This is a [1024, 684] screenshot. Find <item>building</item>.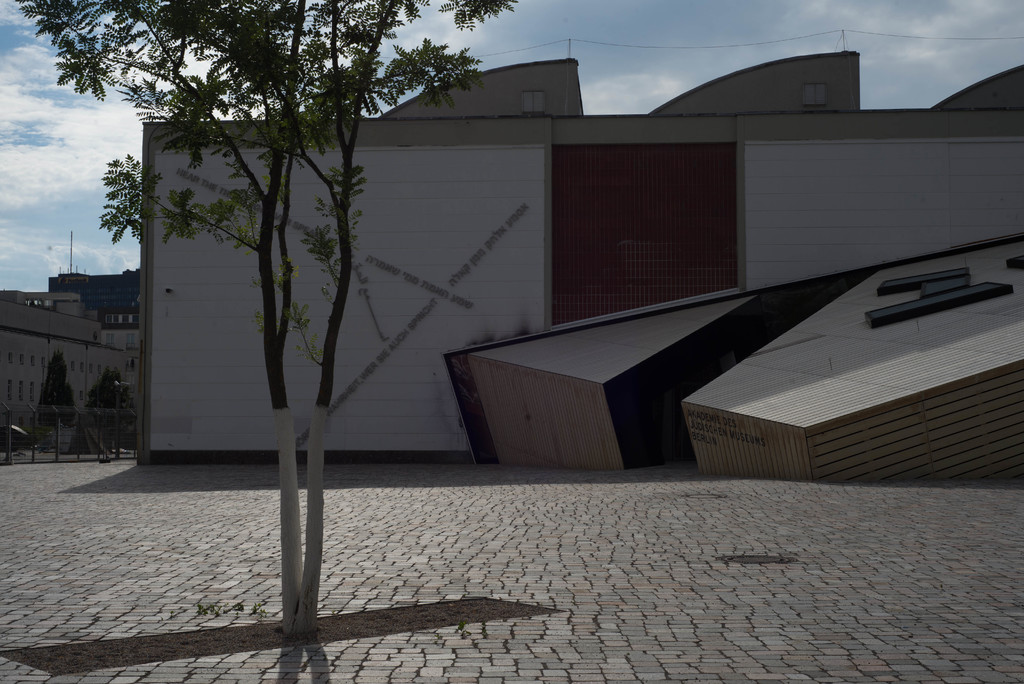
Bounding box: box(0, 288, 139, 436).
